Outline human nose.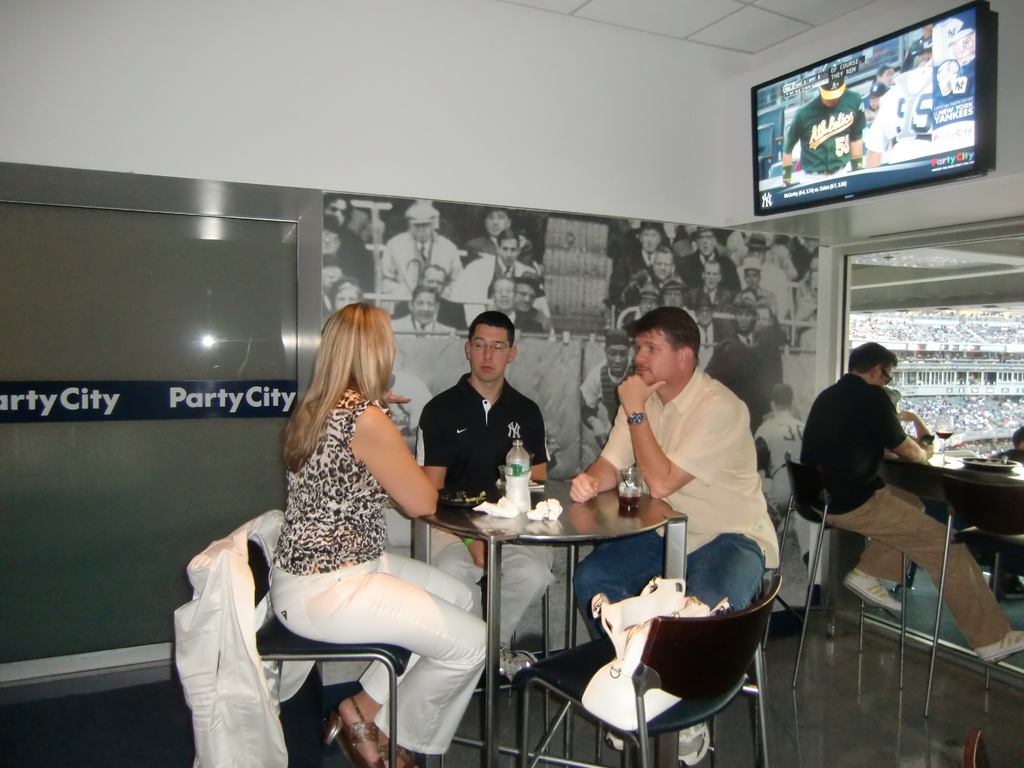
Outline: (left=705, top=314, right=707, bottom=319).
